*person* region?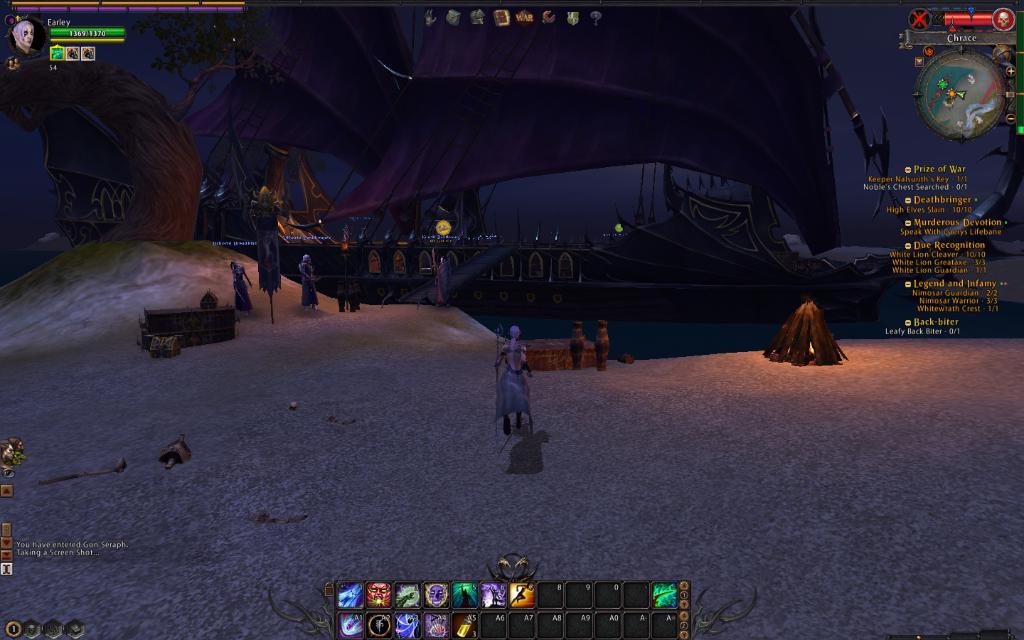
region(299, 252, 323, 316)
